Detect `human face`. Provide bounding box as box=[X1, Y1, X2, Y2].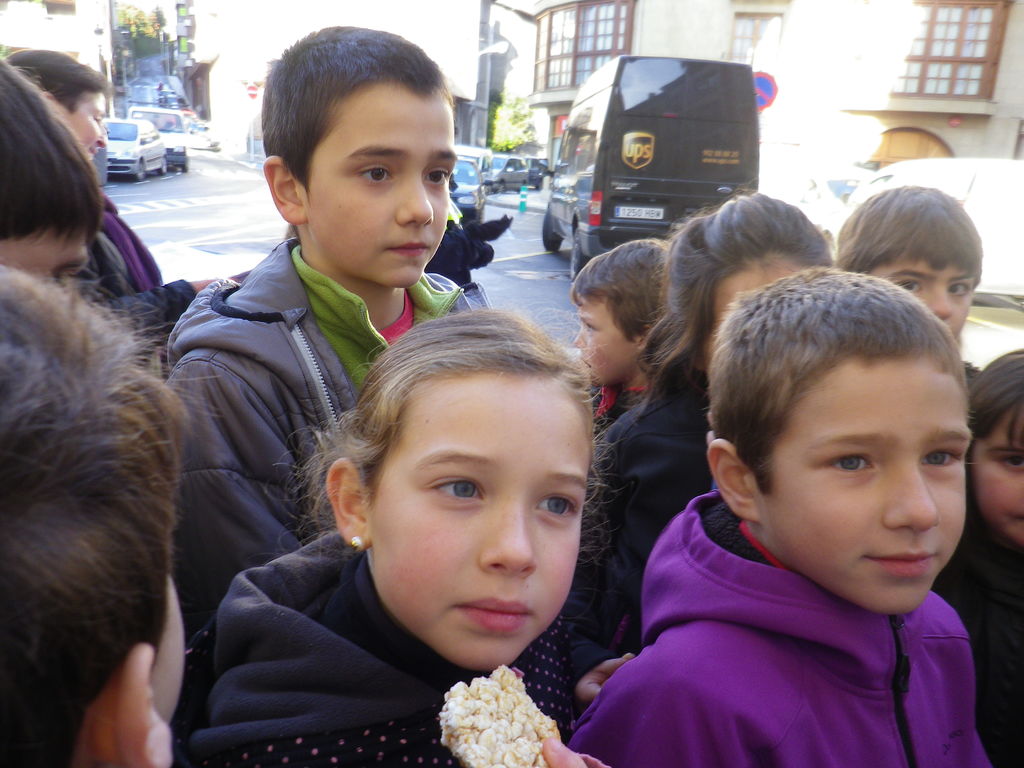
box=[369, 374, 588, 667].
